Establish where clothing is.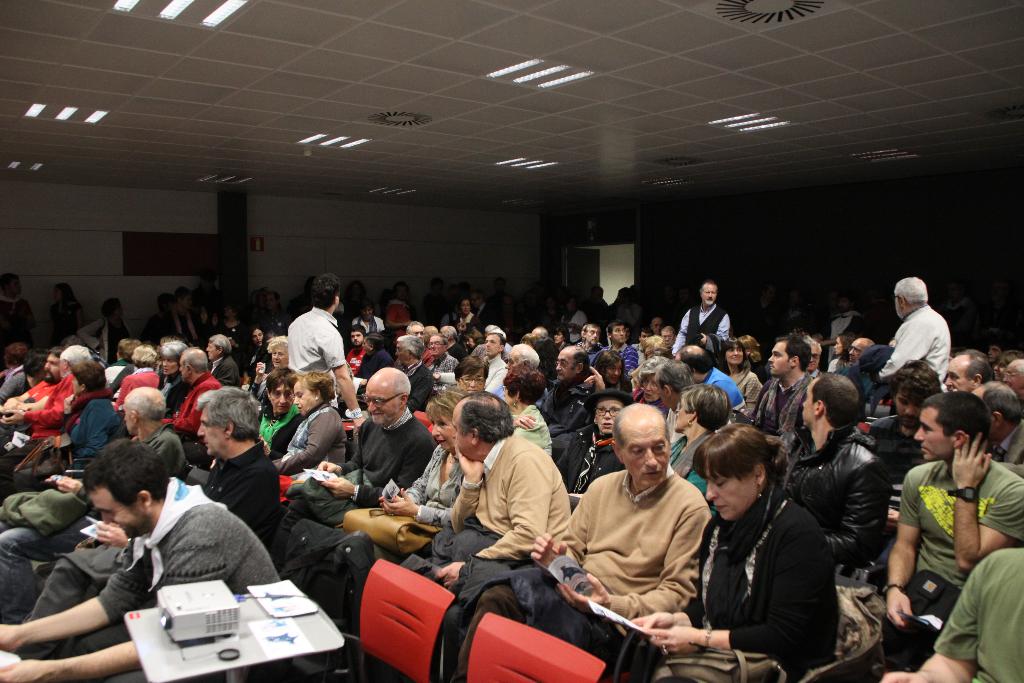
Established at (394, 450, 461, 509).
